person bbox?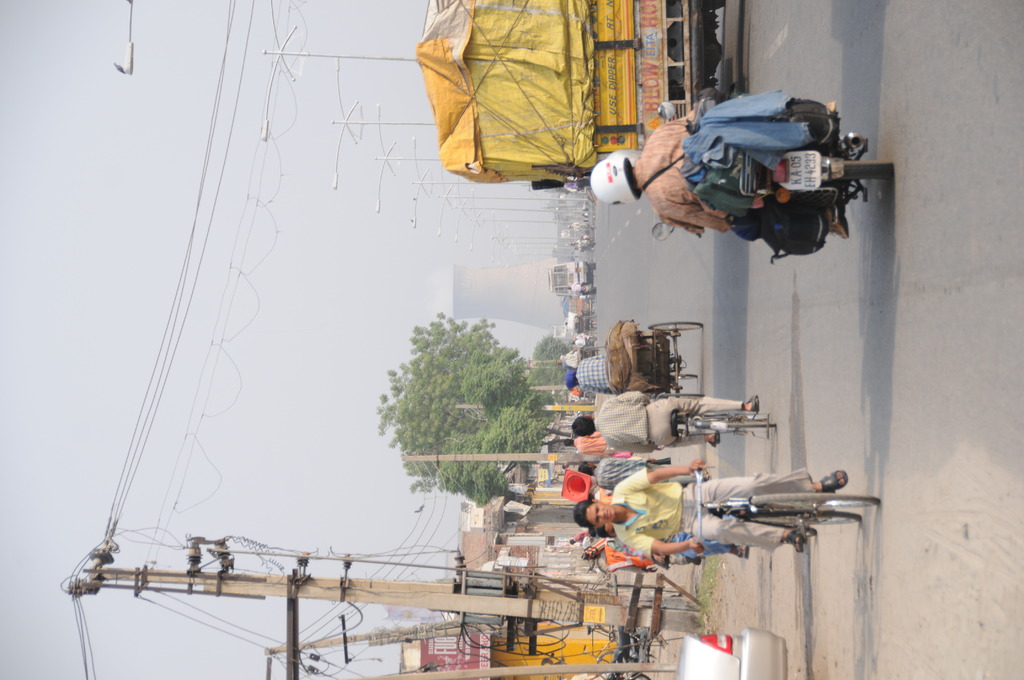
select_region(570, 386, 759, 444)
